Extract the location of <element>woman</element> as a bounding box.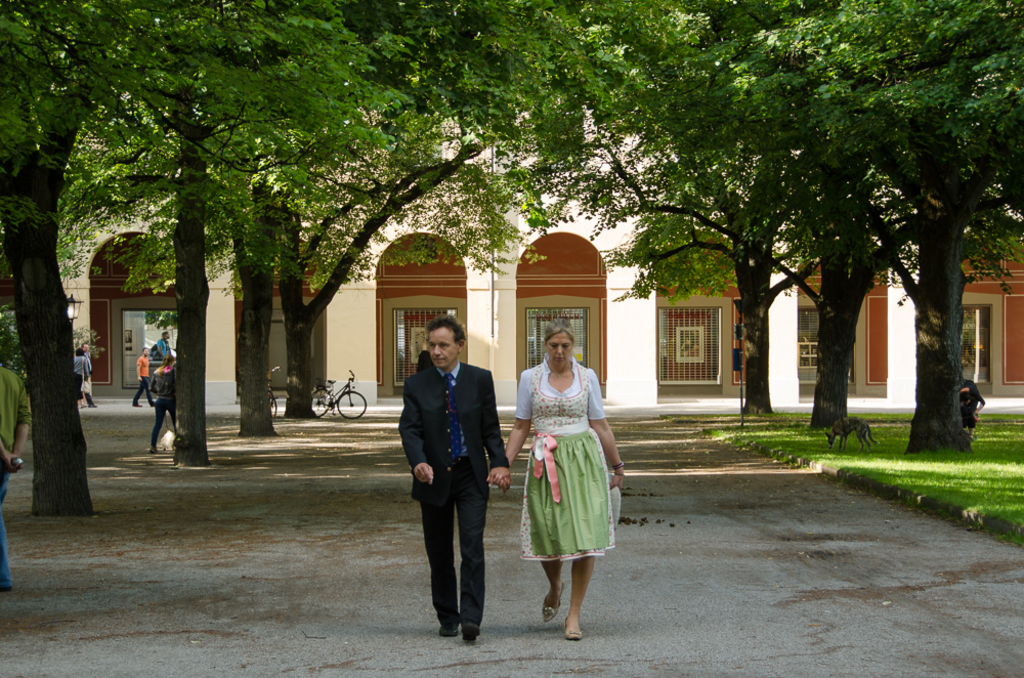
box(70, 349, 91, 410).
